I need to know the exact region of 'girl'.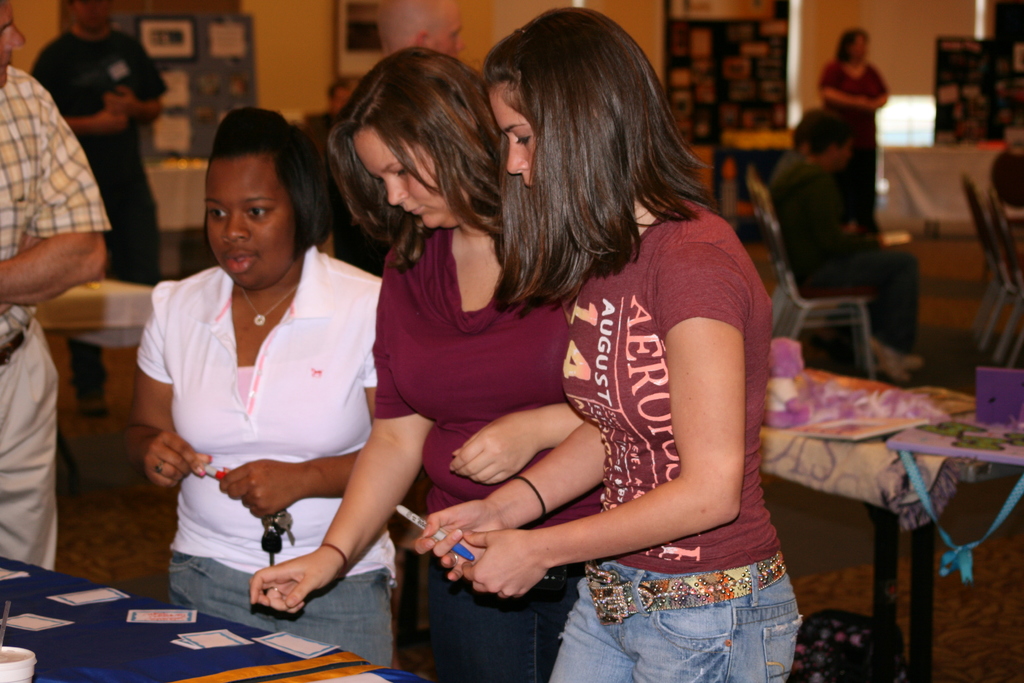
Region: (x1=251, y1=45, x2=584, y2=682).
